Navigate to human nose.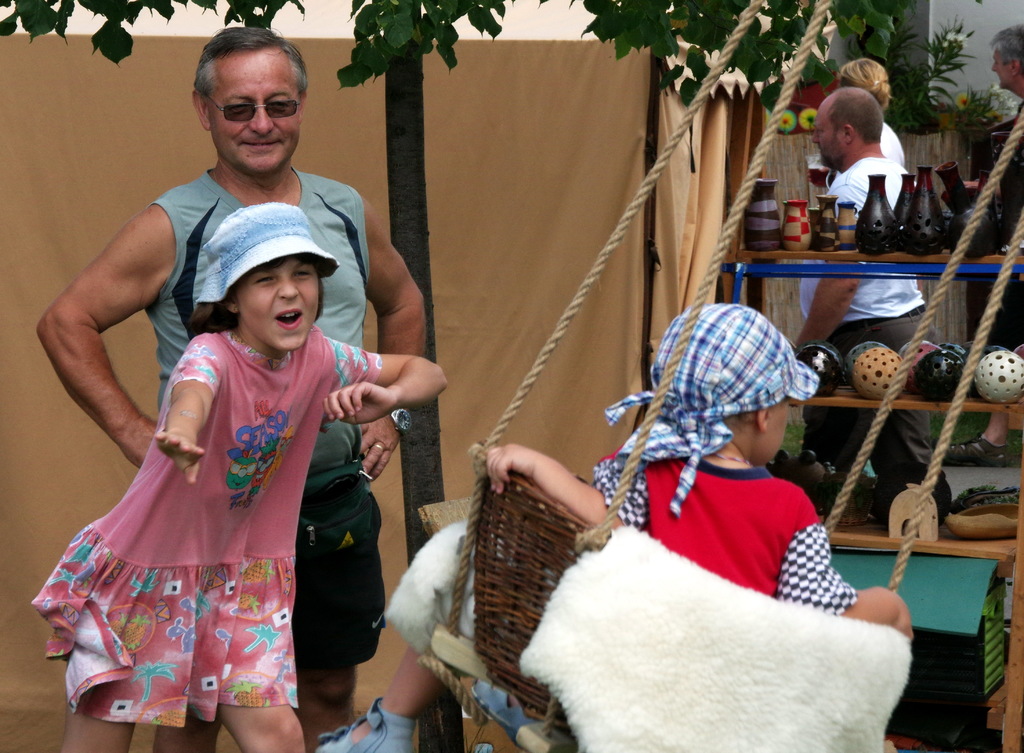
Navigation target: Rect(810, 129, 819, 147).
